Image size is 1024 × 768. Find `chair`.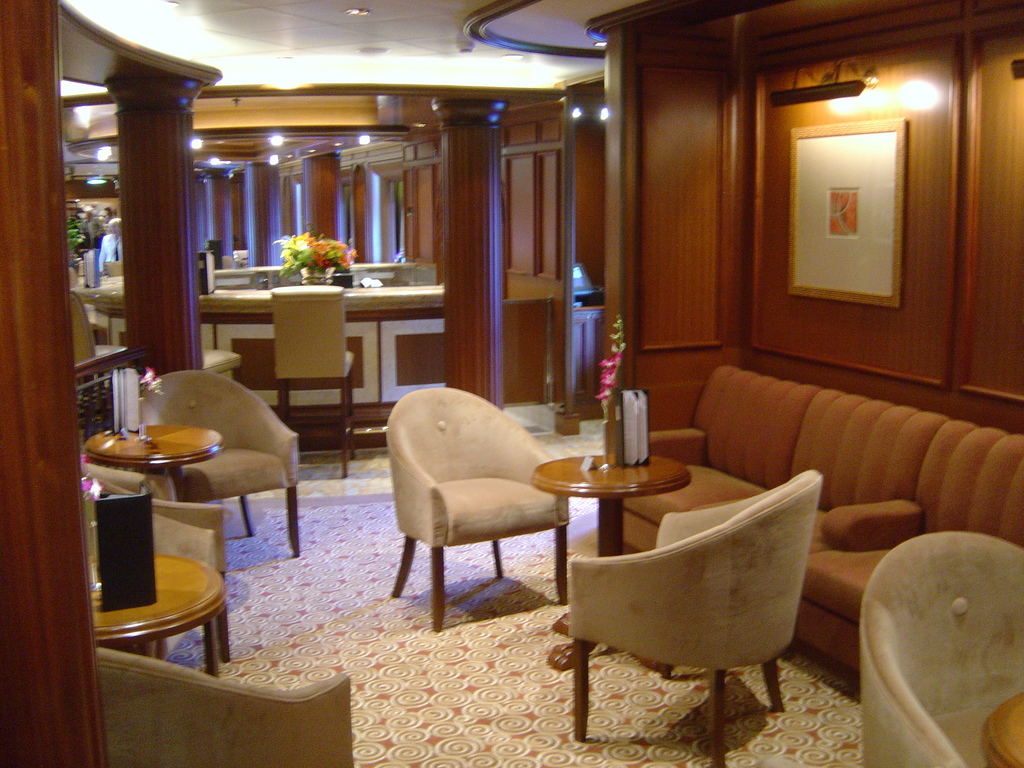
567 467 826 767.
